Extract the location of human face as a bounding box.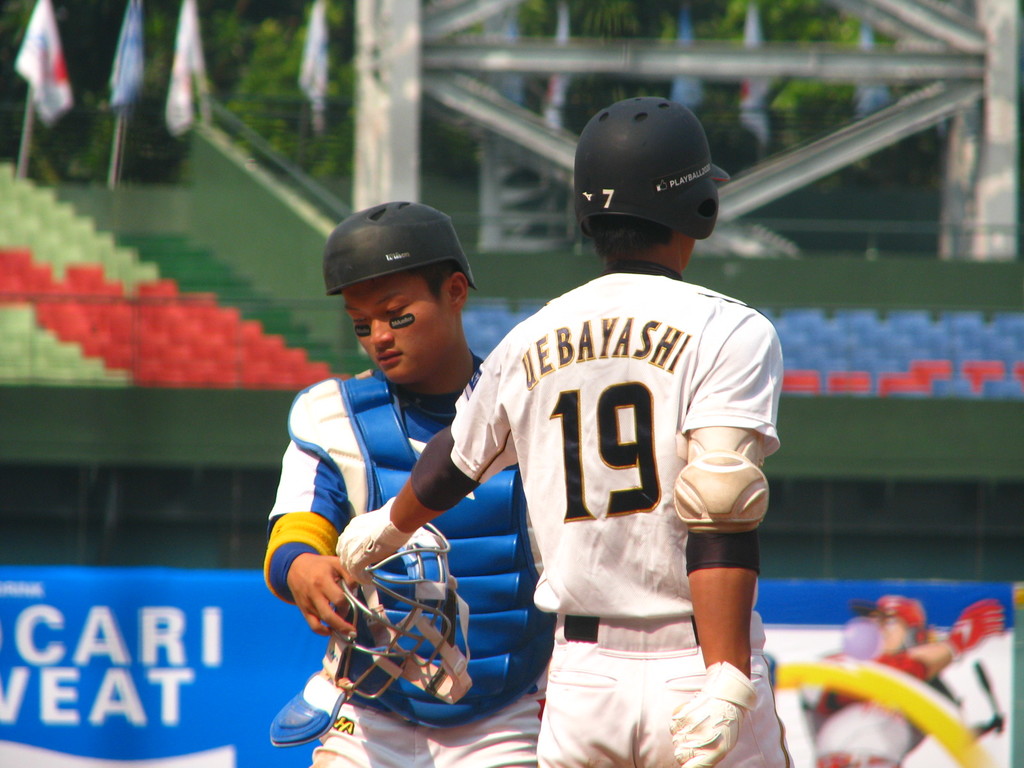
rect(353, 280, 454, 386).
